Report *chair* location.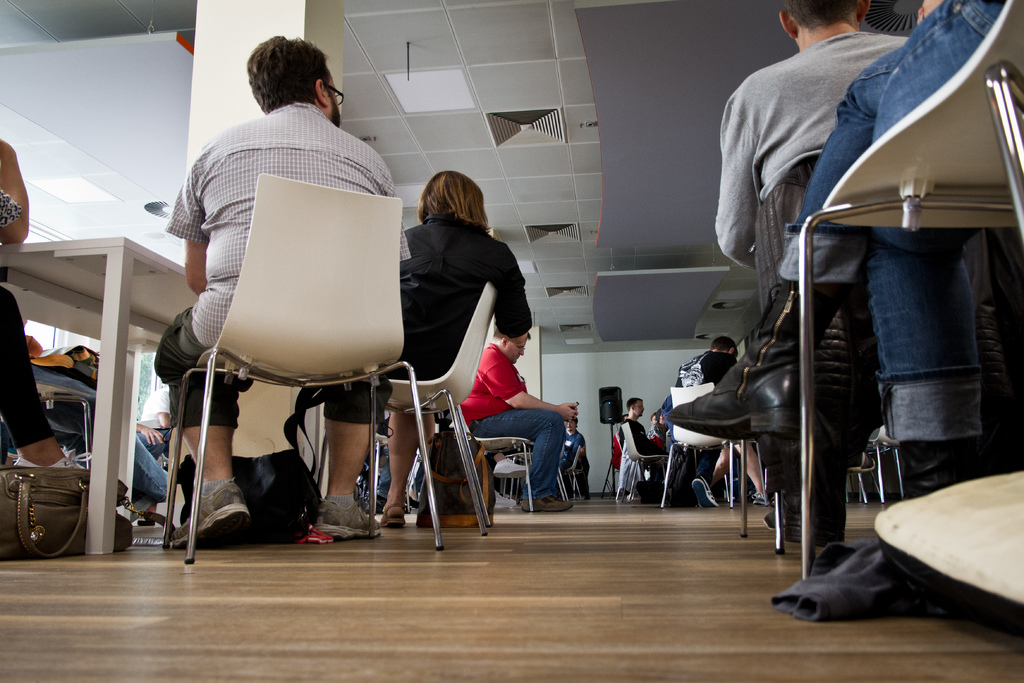
Report: [469,409,547,529].
